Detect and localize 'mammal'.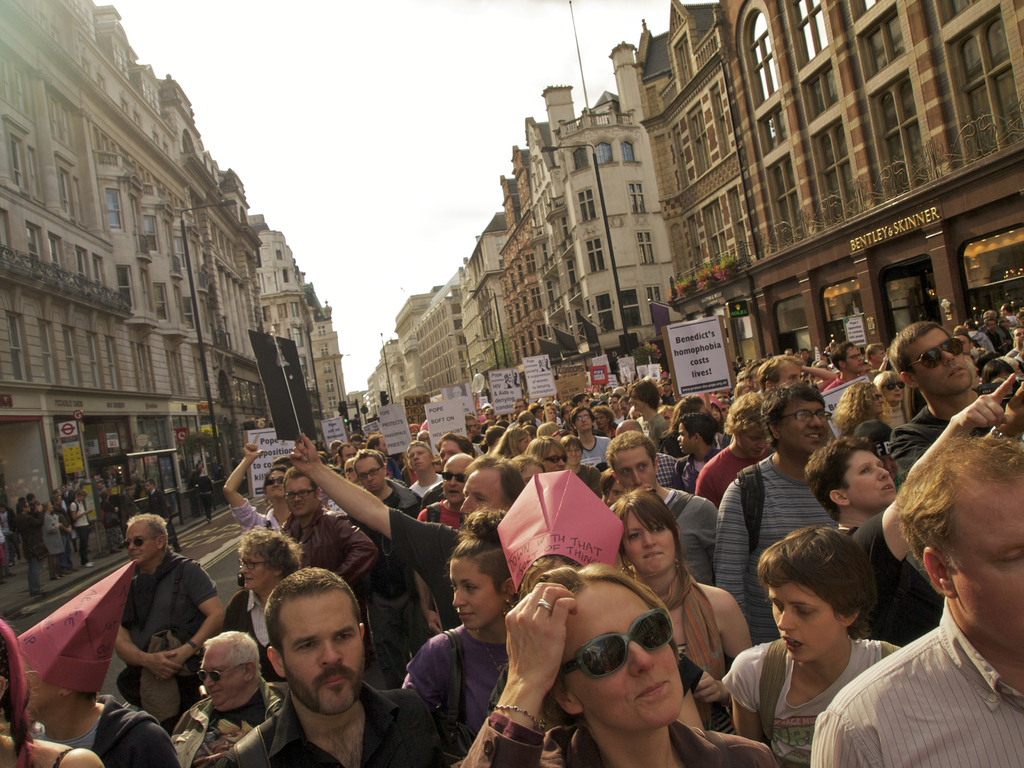
Localized at bbox(231, 457, 237, 472).
